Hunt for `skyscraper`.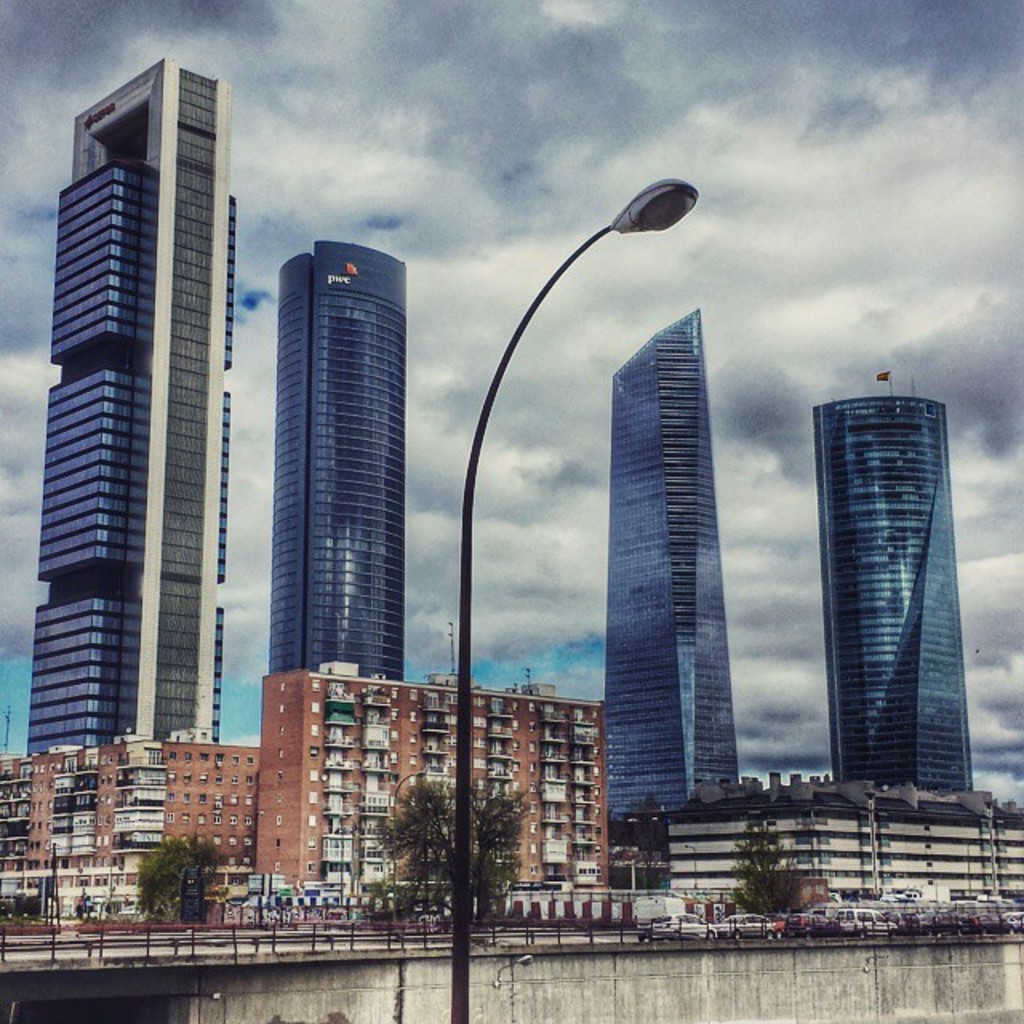
Hunted down at bbox=[654, 778, 1022, 936].
